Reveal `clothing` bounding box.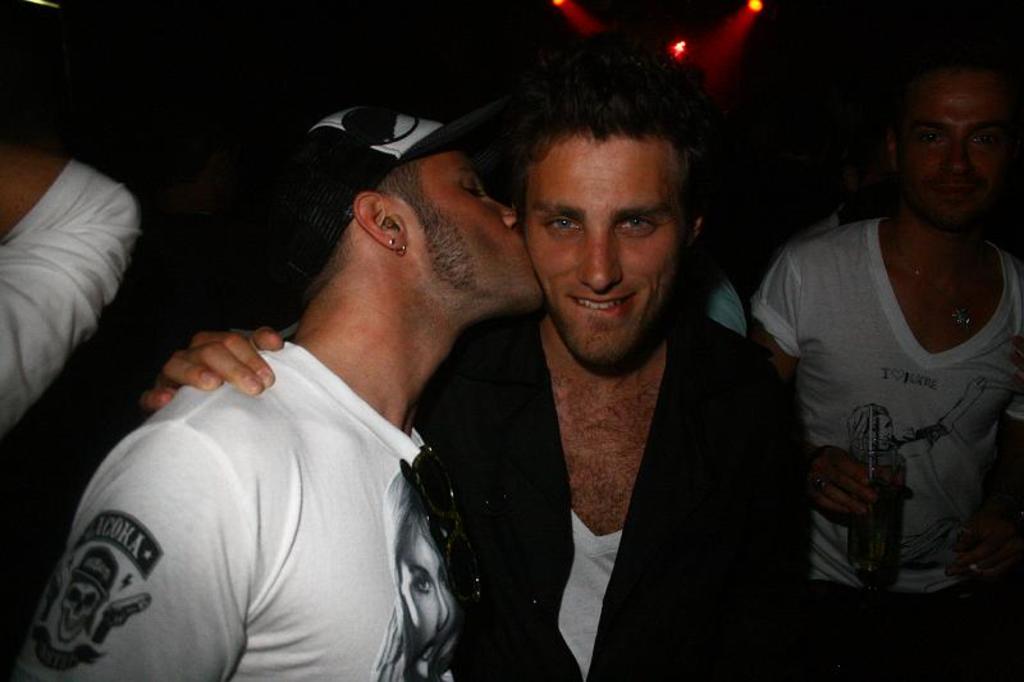
Revealed: (0,157,141,443).
